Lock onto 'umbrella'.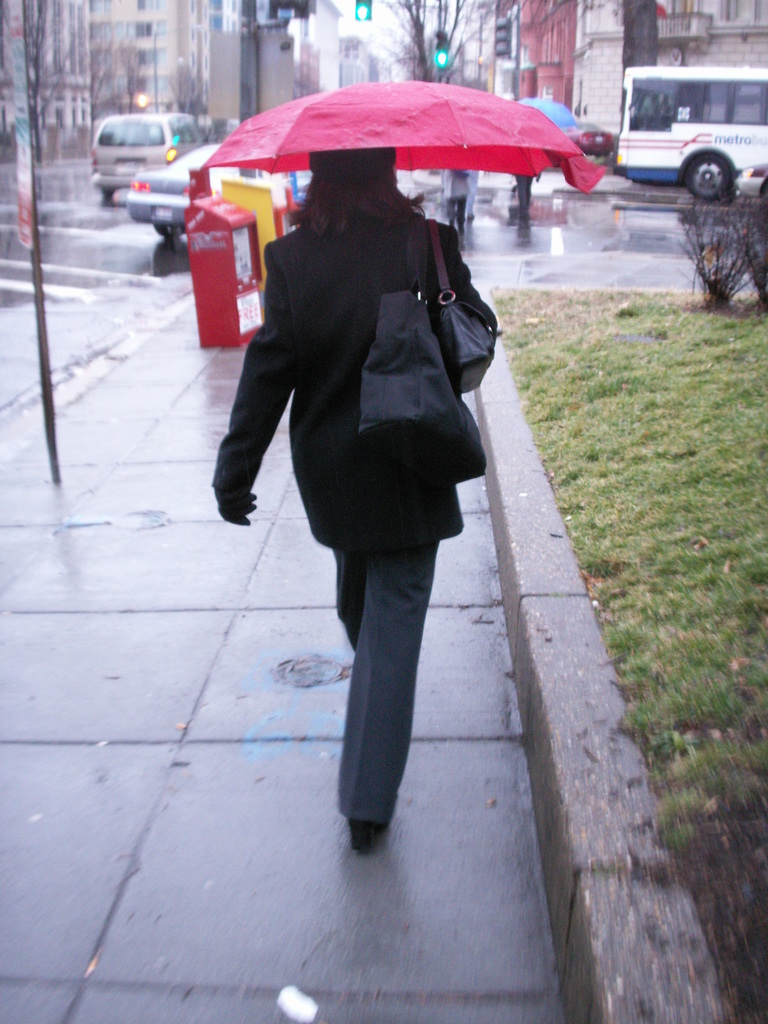
Locked: <bbox>200, 74, 584, 207</bbox>.
